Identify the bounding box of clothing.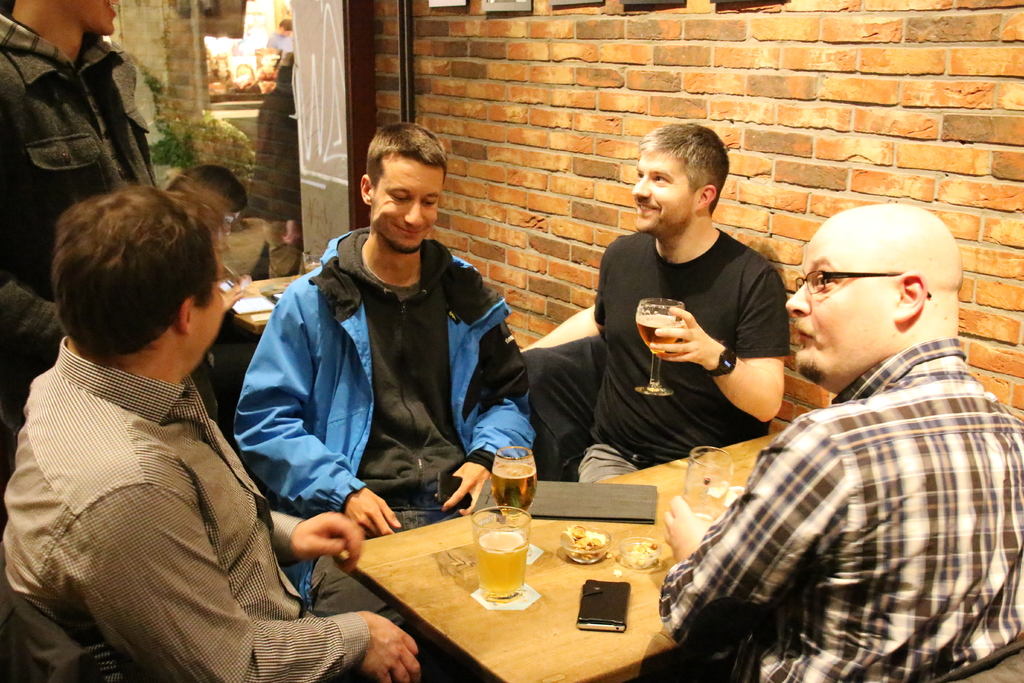
rect(225, 216, 529, 682).
